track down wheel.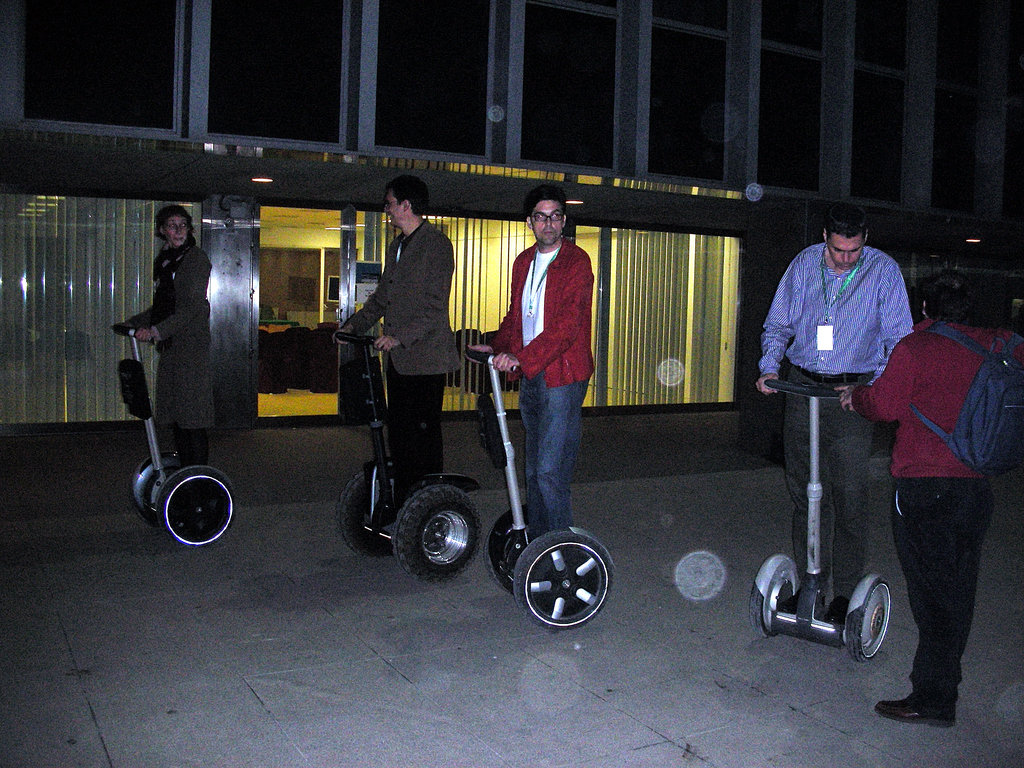
Tracked to [left=518, top=527, right=623, bottom=634].
